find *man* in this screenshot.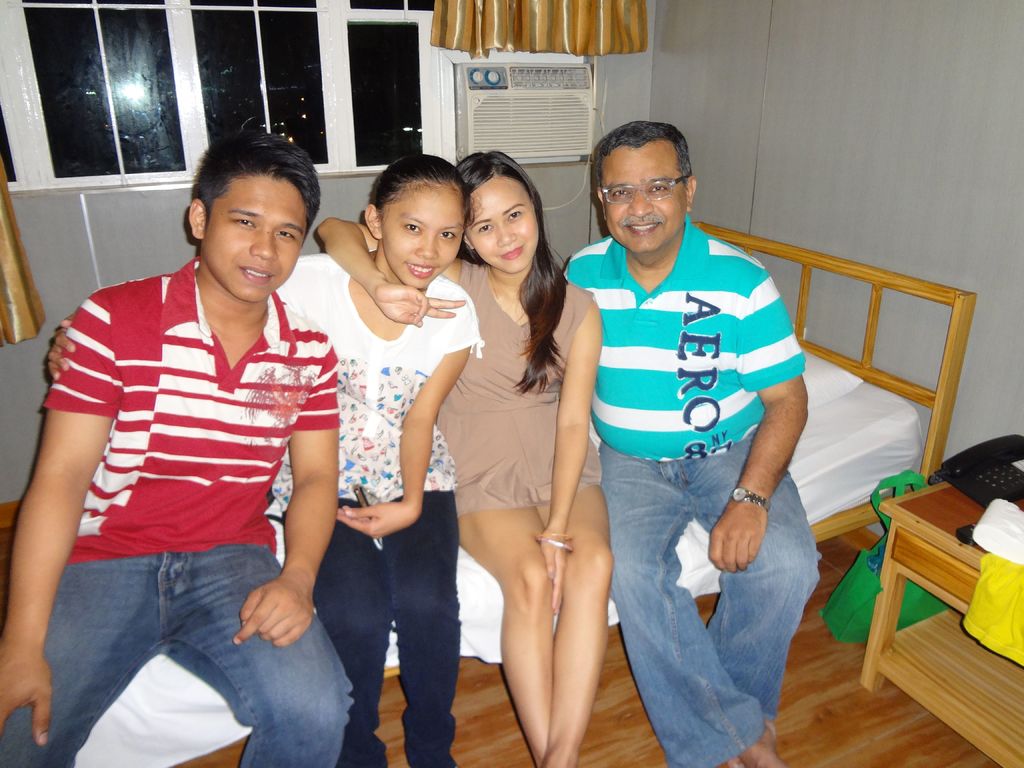
The bounding box for *man* is rect(0, 130, 358, 767).
